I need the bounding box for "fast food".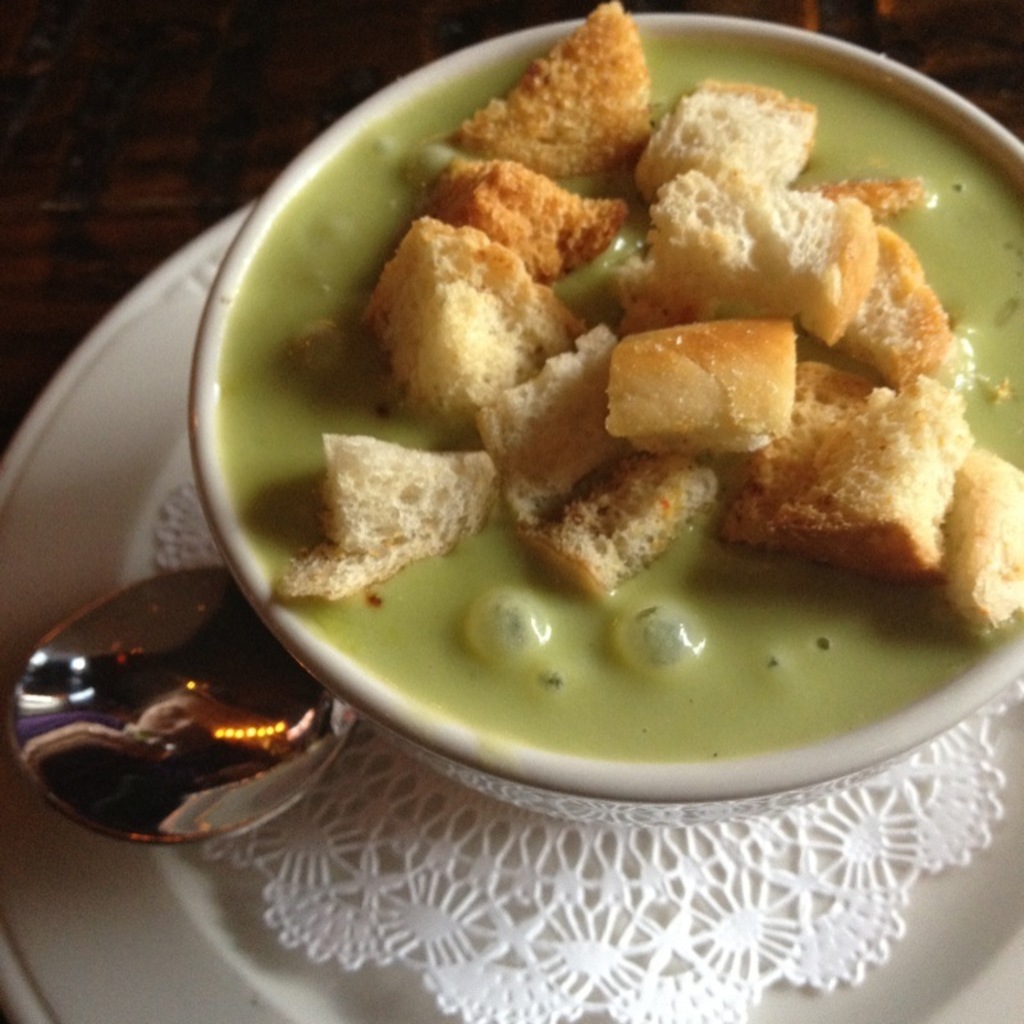
Here it is: box=[351, 237, 576, 439].
